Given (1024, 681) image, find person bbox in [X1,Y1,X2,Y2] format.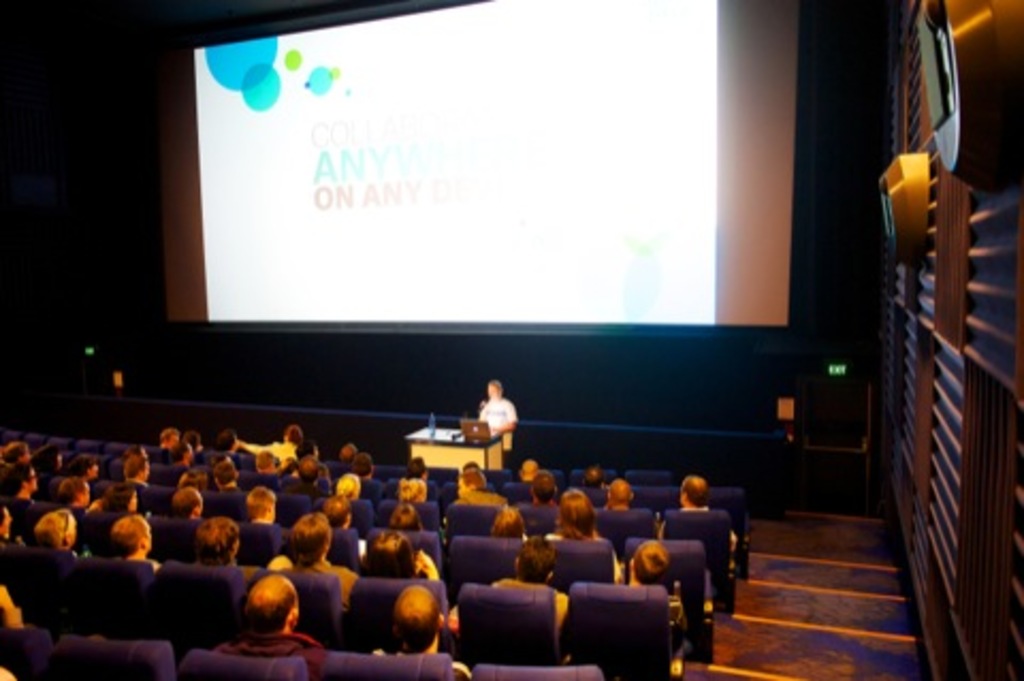
[269,510,365,625].
